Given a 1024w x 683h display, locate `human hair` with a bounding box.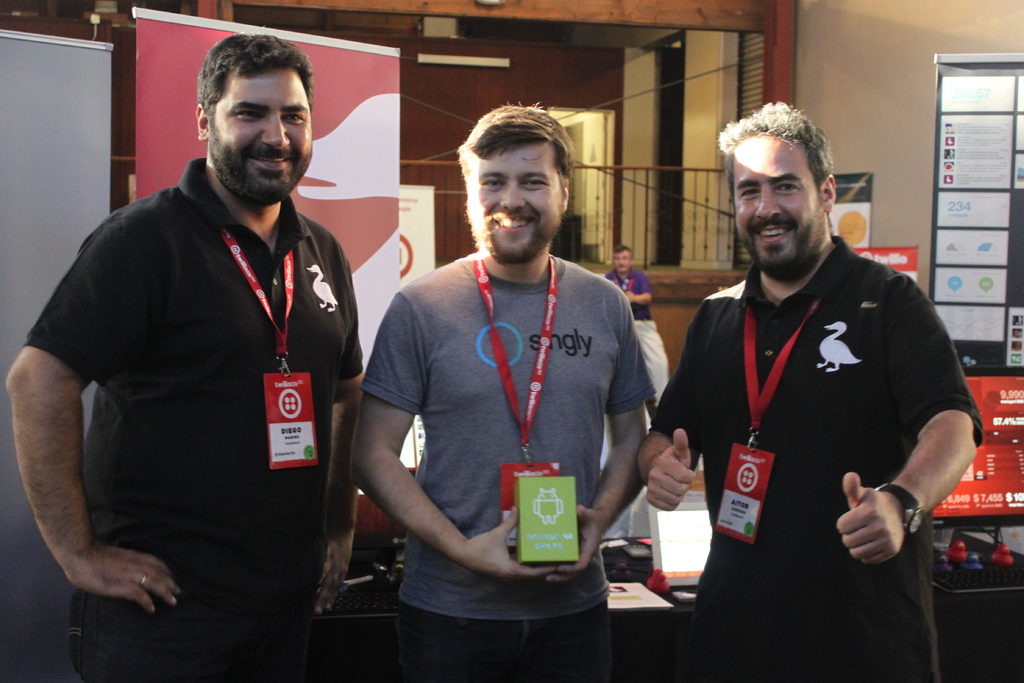
Located: x1=612 y1=245 x2=634 y2=260.
